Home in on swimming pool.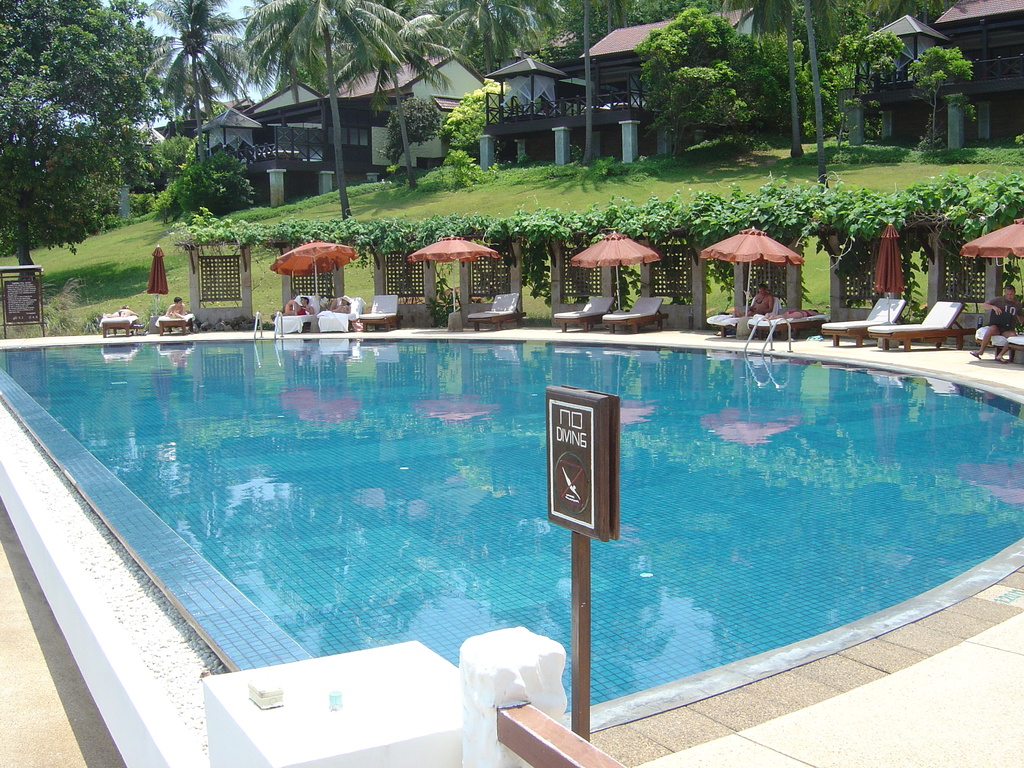
Homed in at bbox=(0, 339, 1023, 712).
